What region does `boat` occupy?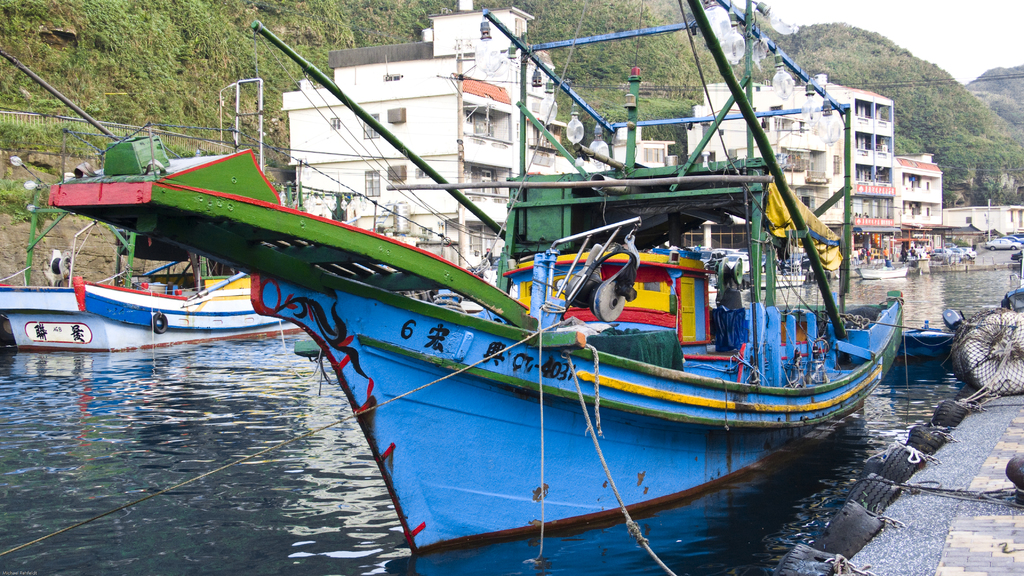
l=60, t=48, r=936, b=554.
